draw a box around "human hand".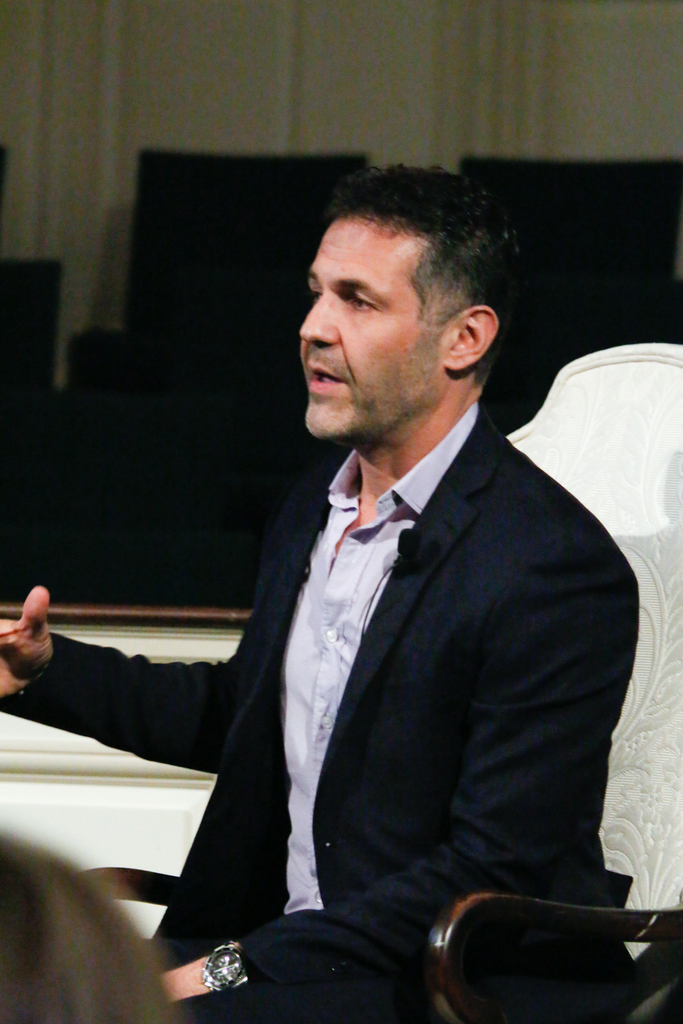
rect(3, 582, 53, 692).
